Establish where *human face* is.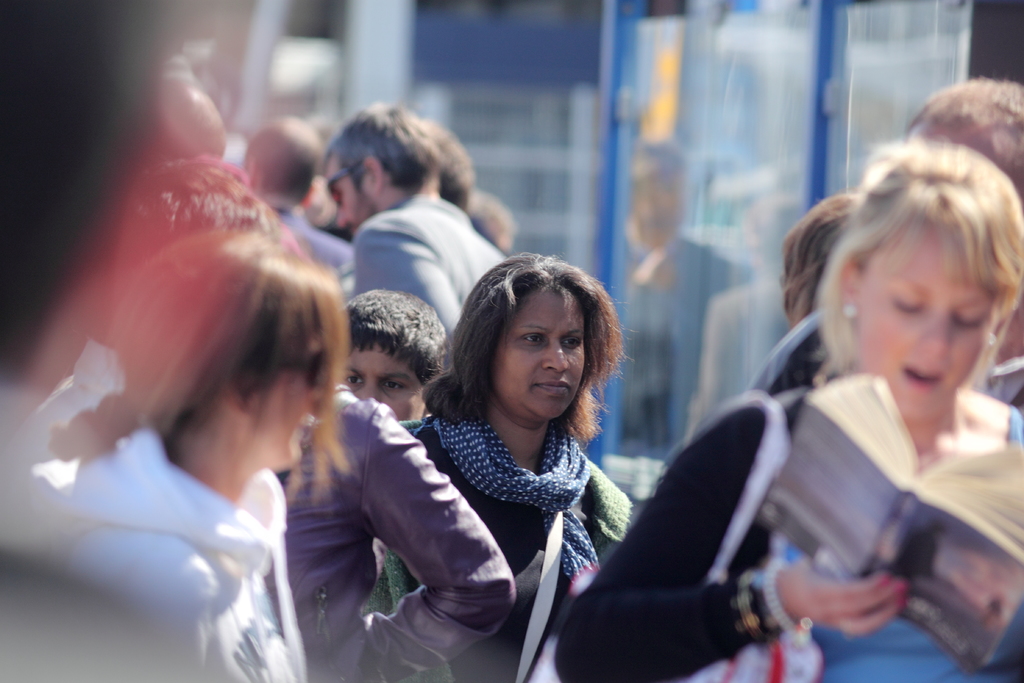
Established at region(318, 152, 377, 233).
